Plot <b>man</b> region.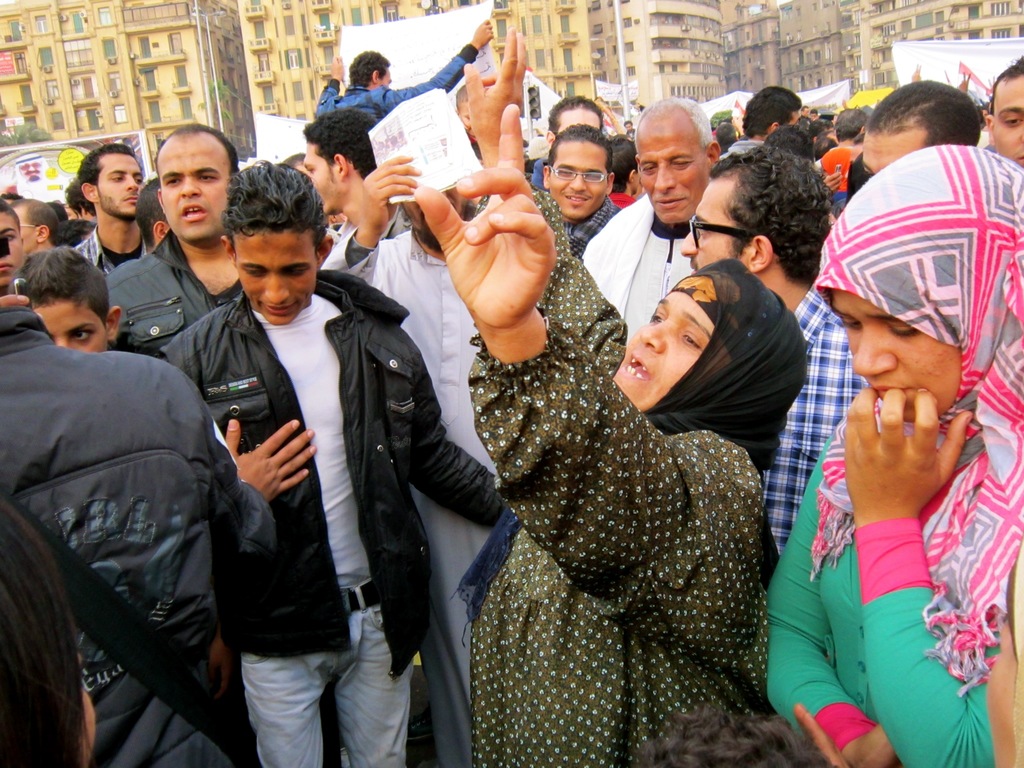
Plotted at {"x1": 794, "y1": 102, "x2": 813, "y2": 135}.
